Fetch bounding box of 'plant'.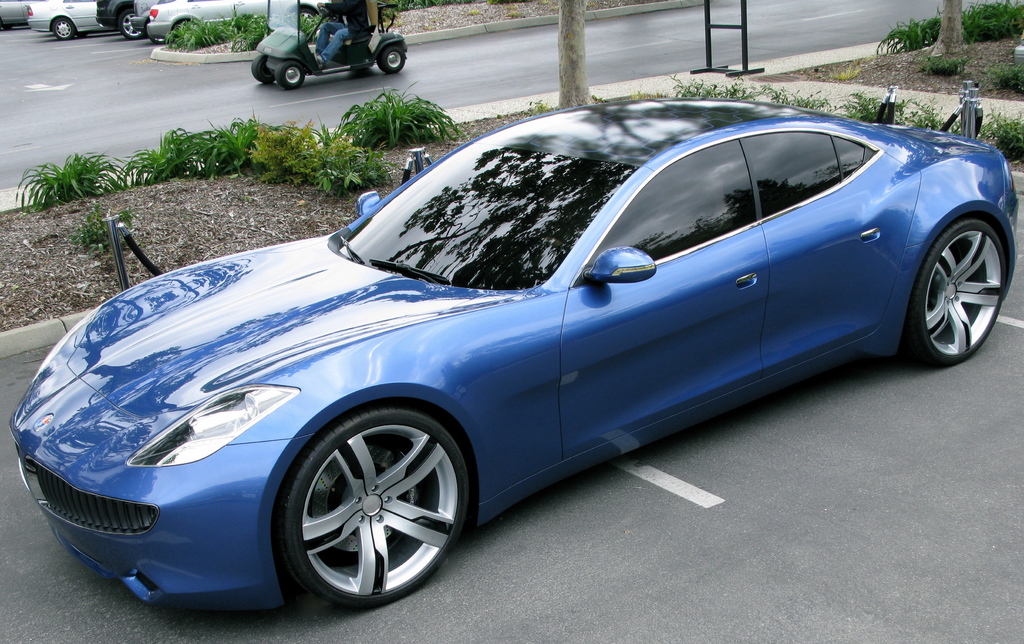
Bbox: locate(921, 53, 967, 77).
